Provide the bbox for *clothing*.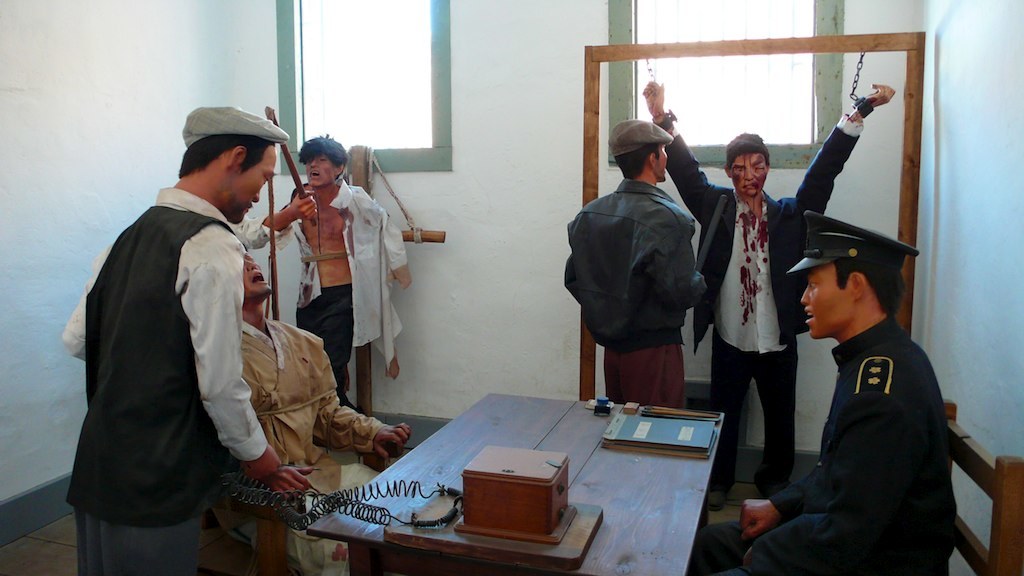
bbox(666, 115, 865, 490).
